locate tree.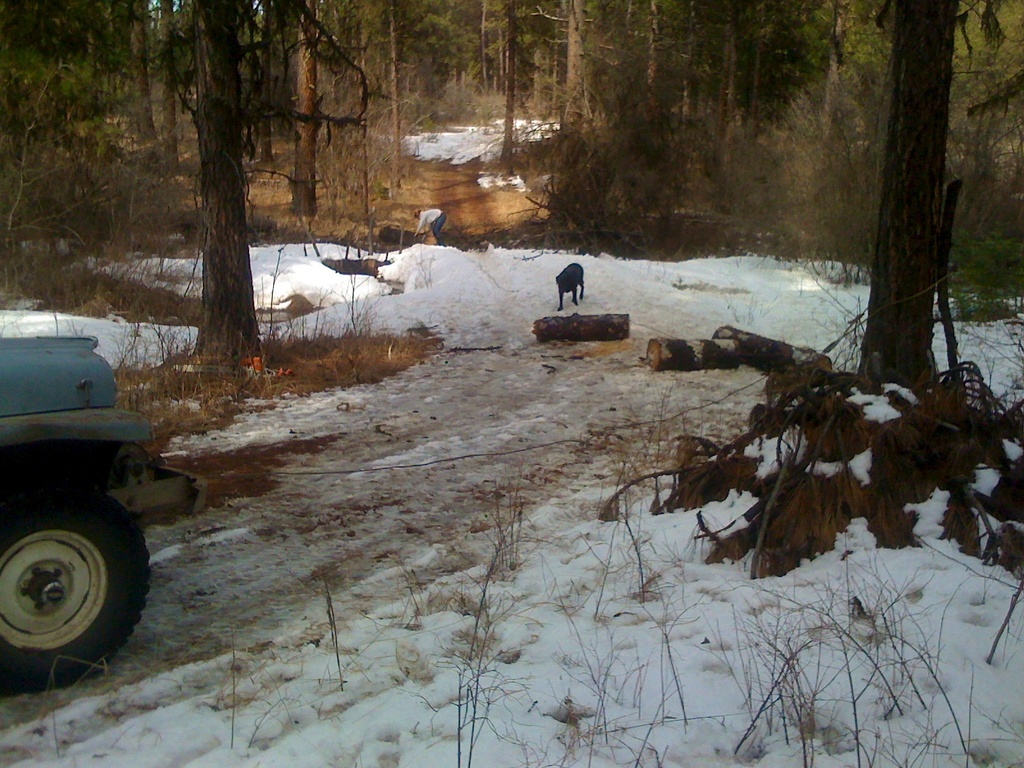
Bounding box: 40,0,309,376.
